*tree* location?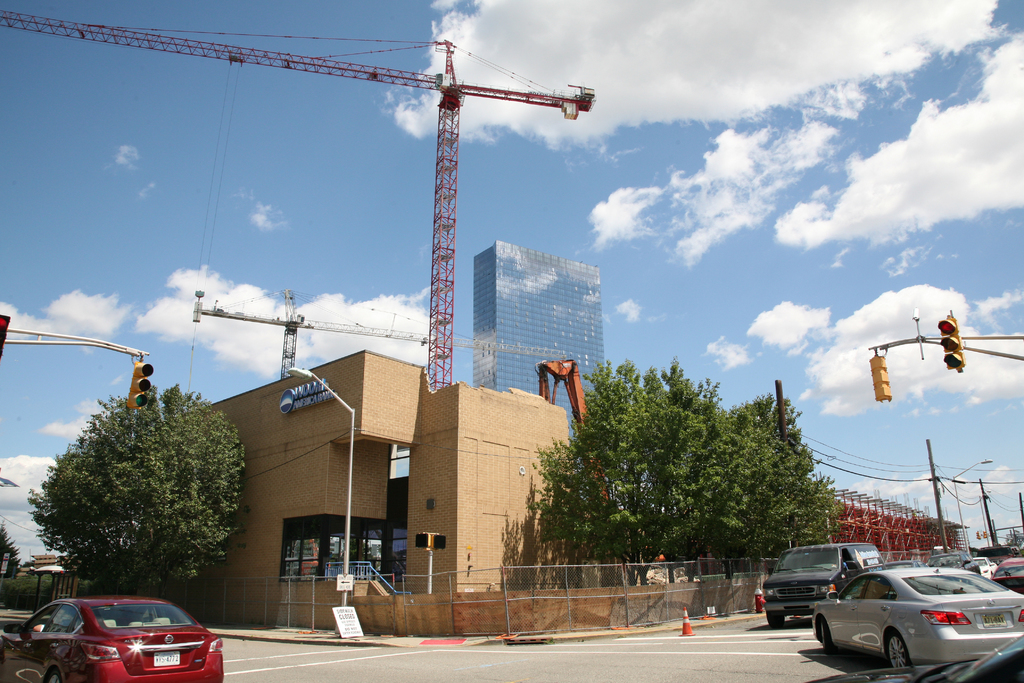
box(703, 386, 836, 587)
